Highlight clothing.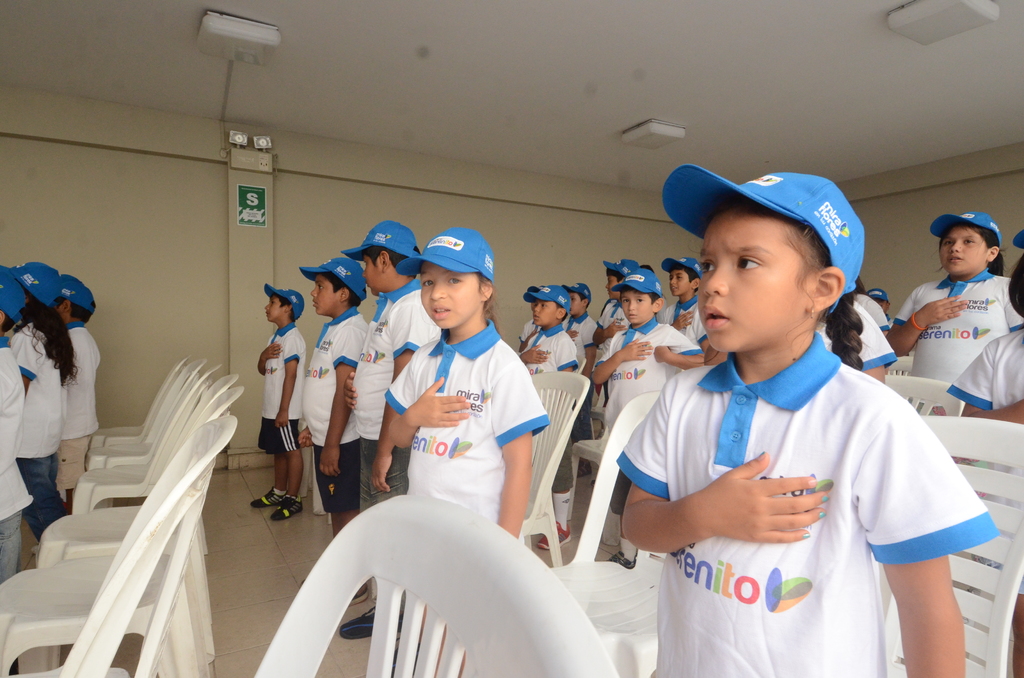
Highlighted region: detection(64, 317, 96, 439).
